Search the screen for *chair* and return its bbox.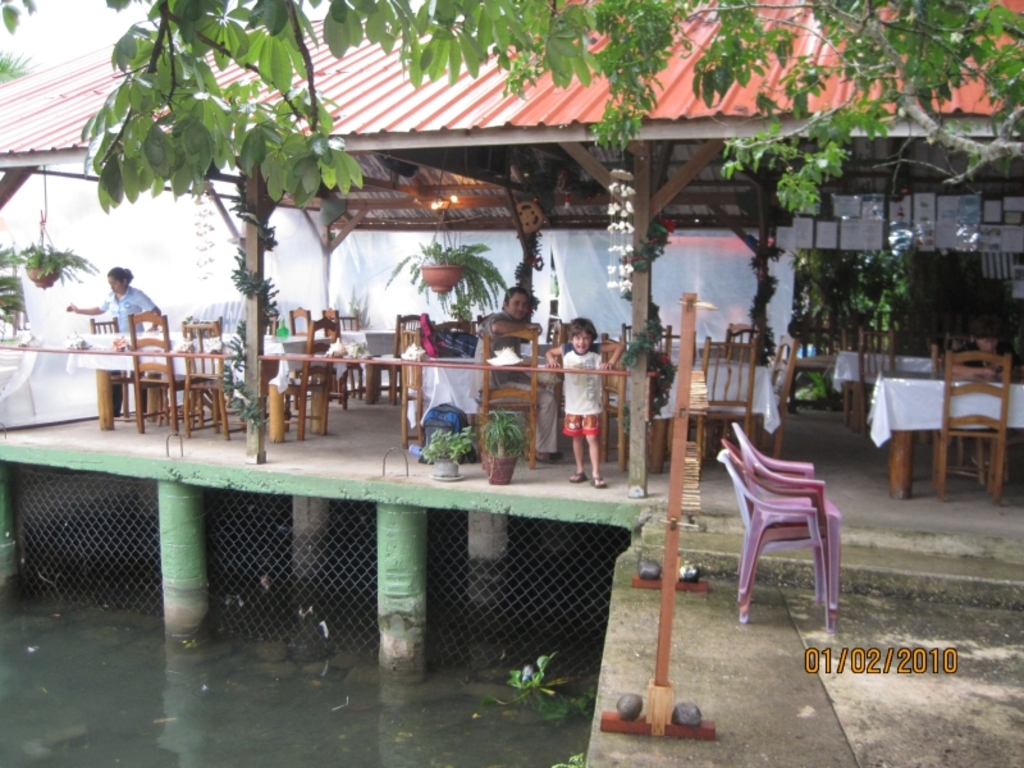
Found: rect(618, 325, 669, 347).
